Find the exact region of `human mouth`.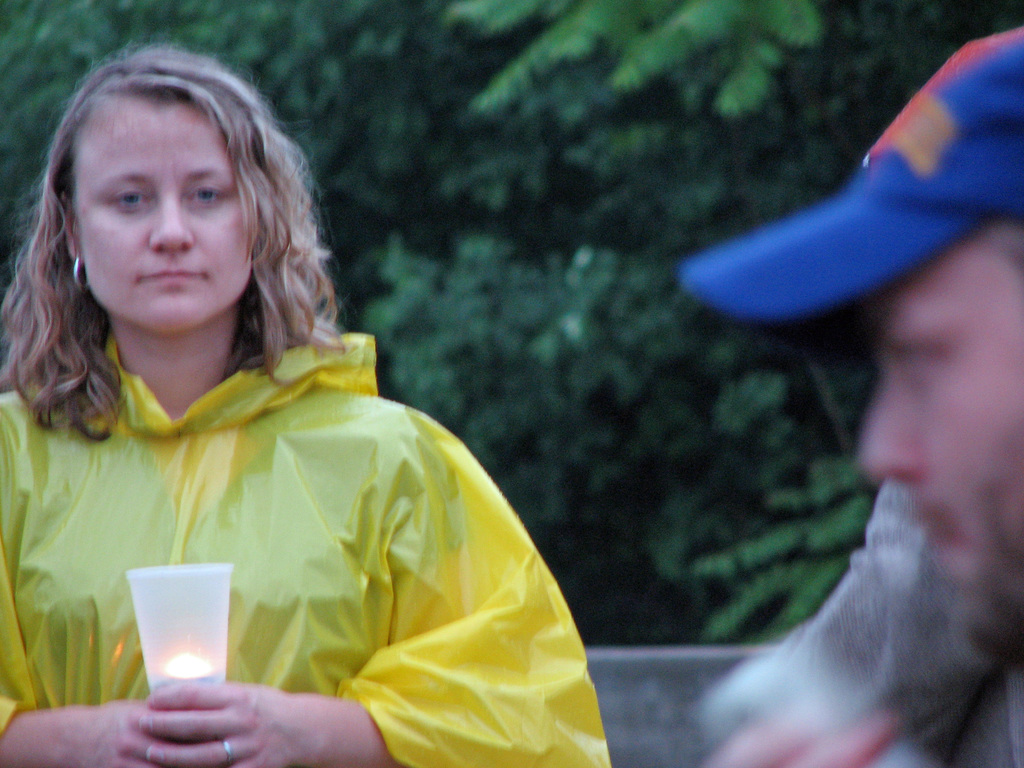
Exact region: 136 269 208 285.
